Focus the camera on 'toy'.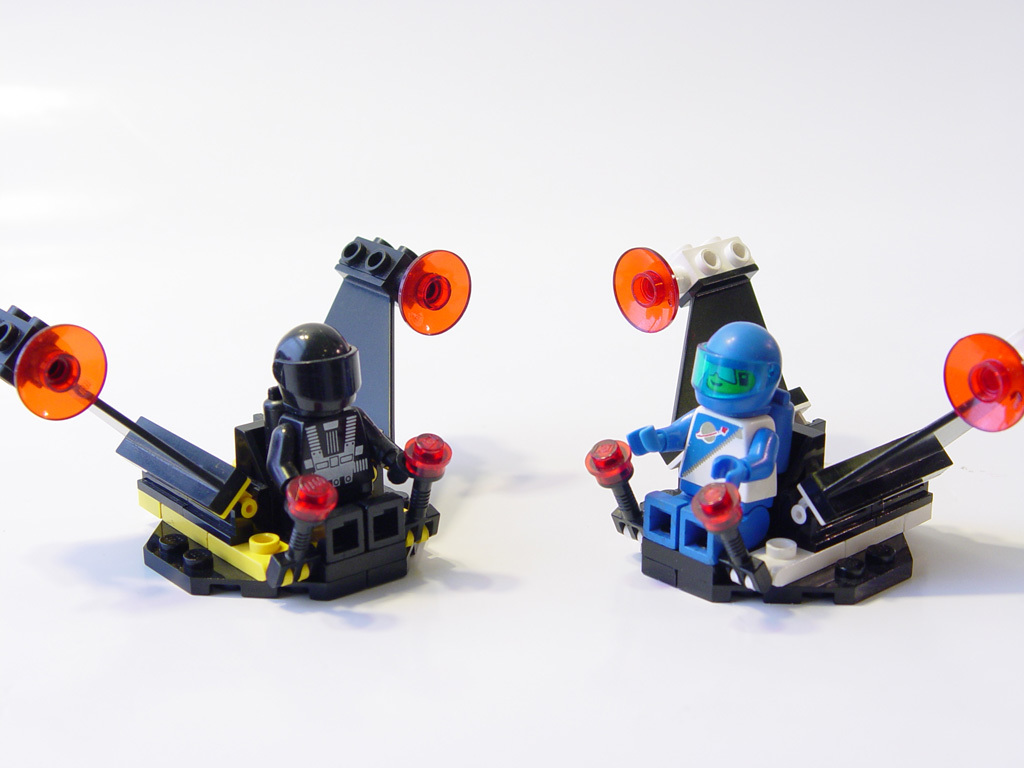
Focus region: l=0, t=231, r=472, b=602.
